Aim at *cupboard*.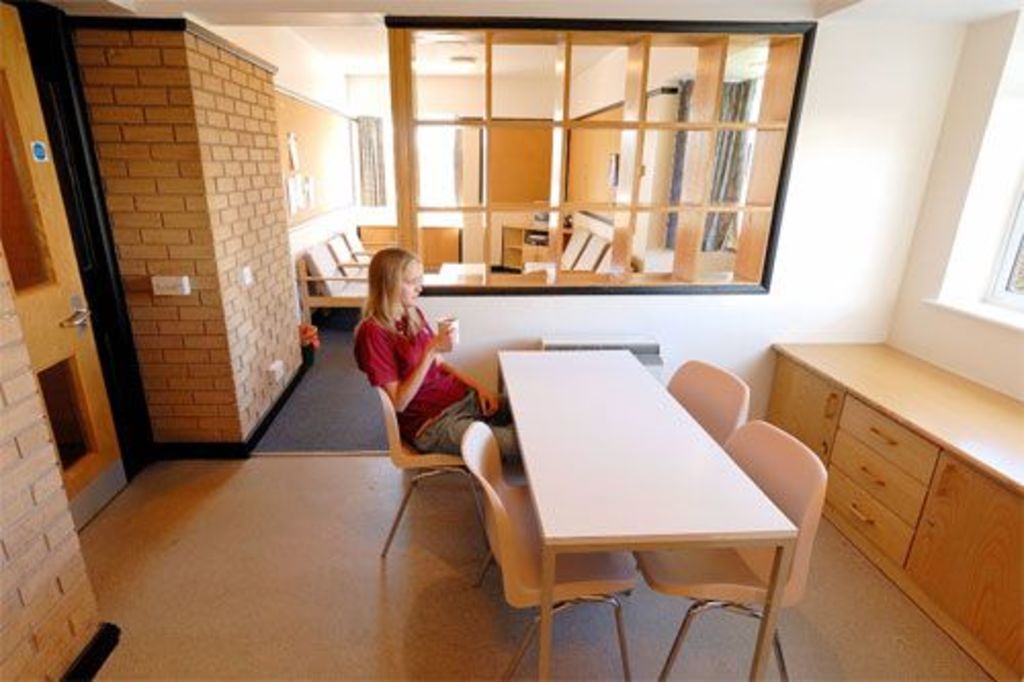
Aimed at box(762, 344, 1022, 680).
